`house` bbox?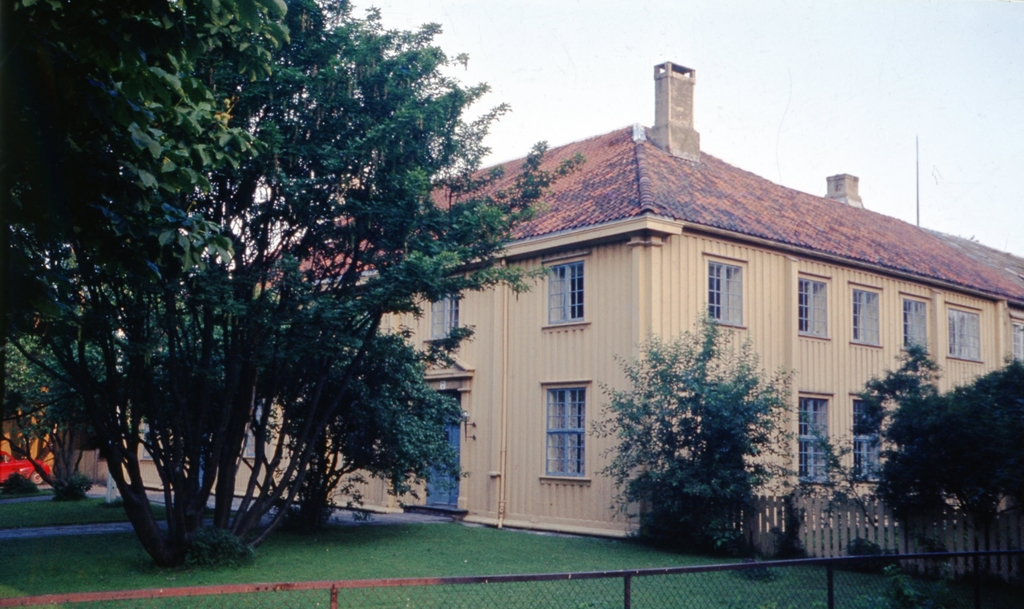
select_region(122, 59, 1023, 559)
